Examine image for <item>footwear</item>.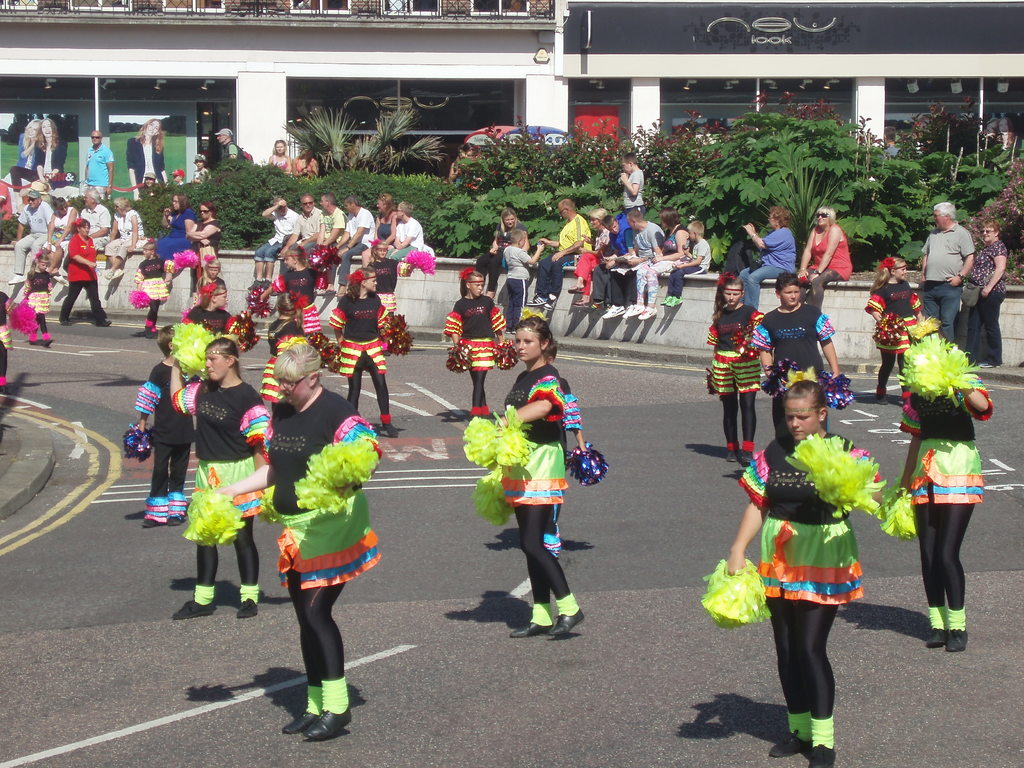
Examination result: region(568, 301, 586, 308).
